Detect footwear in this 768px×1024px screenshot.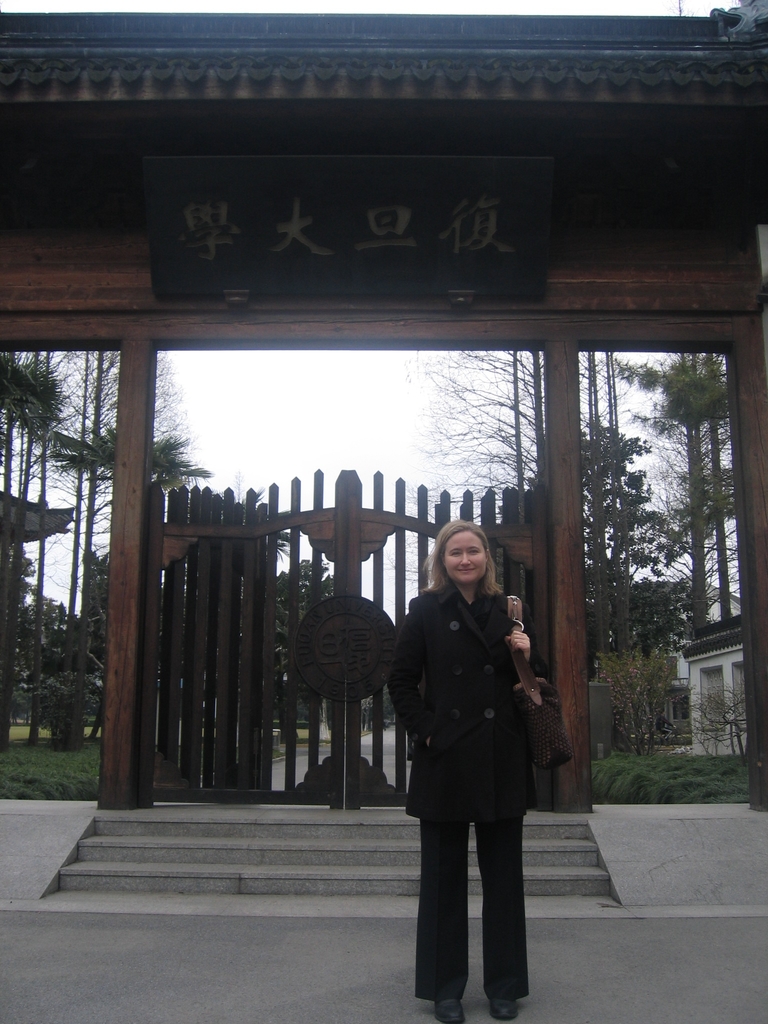
Detection: 482:986:522:1023.
